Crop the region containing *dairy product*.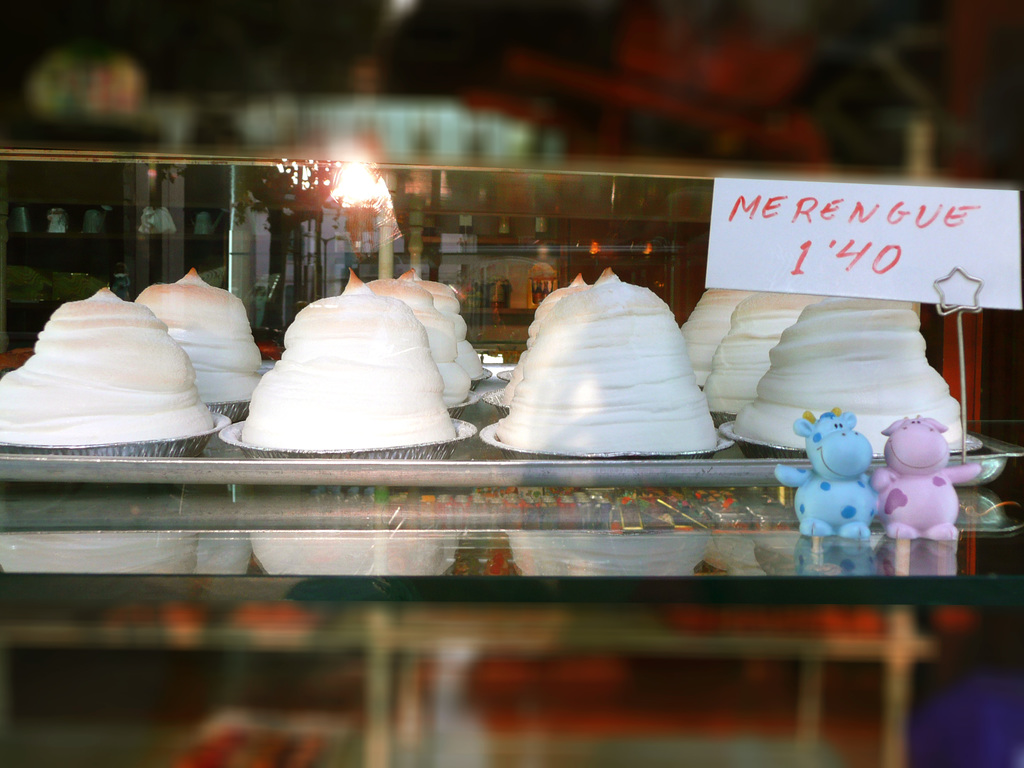
Crop region: [left=376, top=273, right=472, bottom=410].
